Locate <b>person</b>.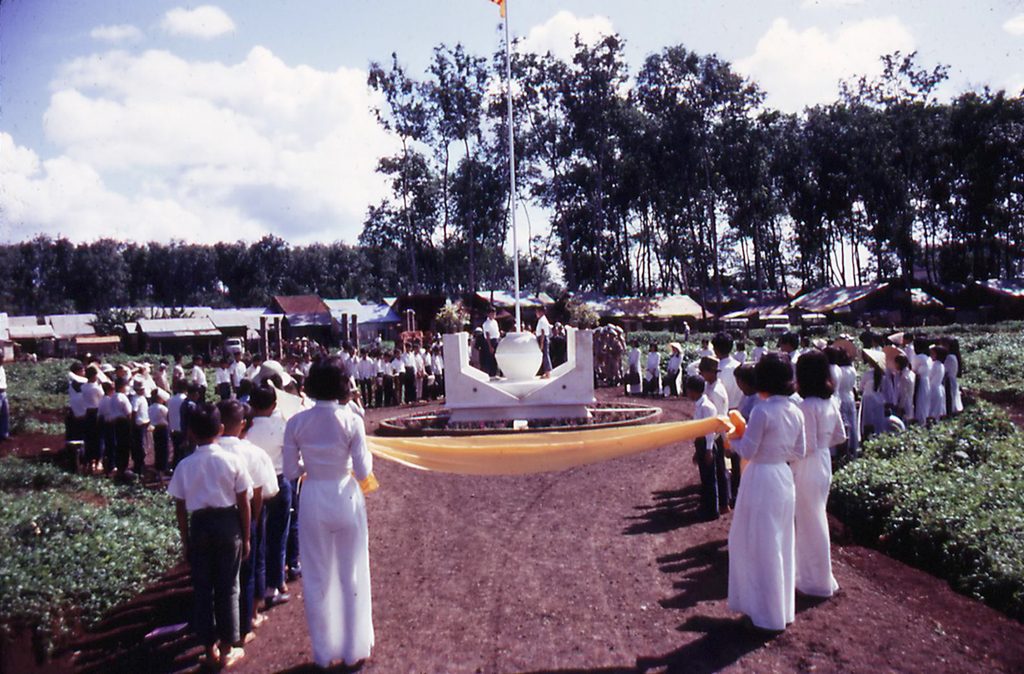
Bounding box: region(622, 337, 642, 394).
